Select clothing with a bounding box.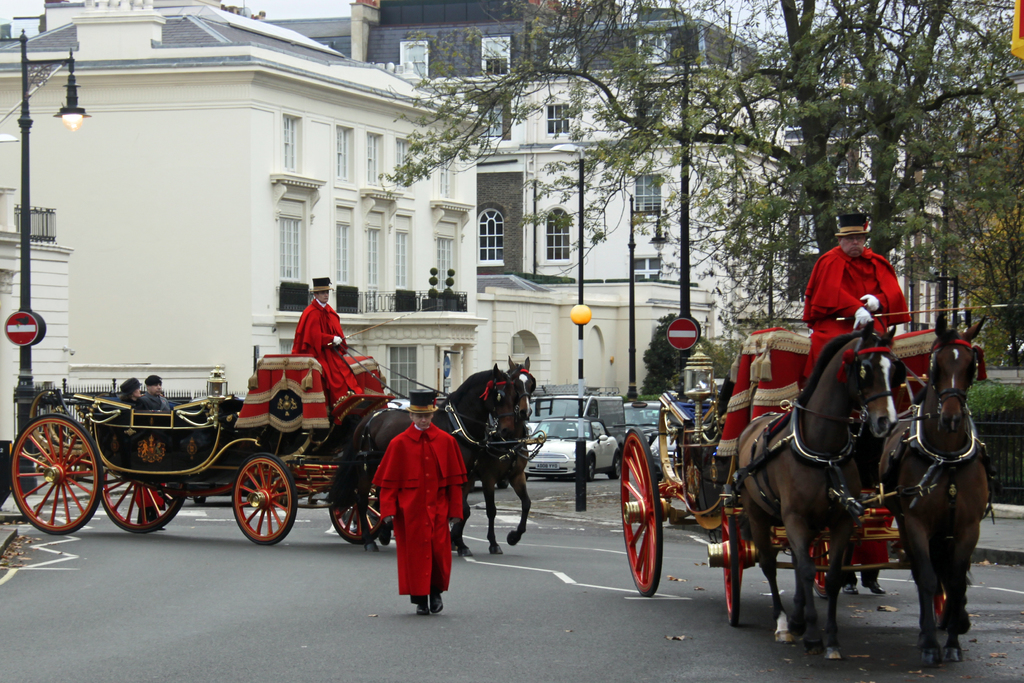
x1=292 y1=292 x2=373 y2=395.
